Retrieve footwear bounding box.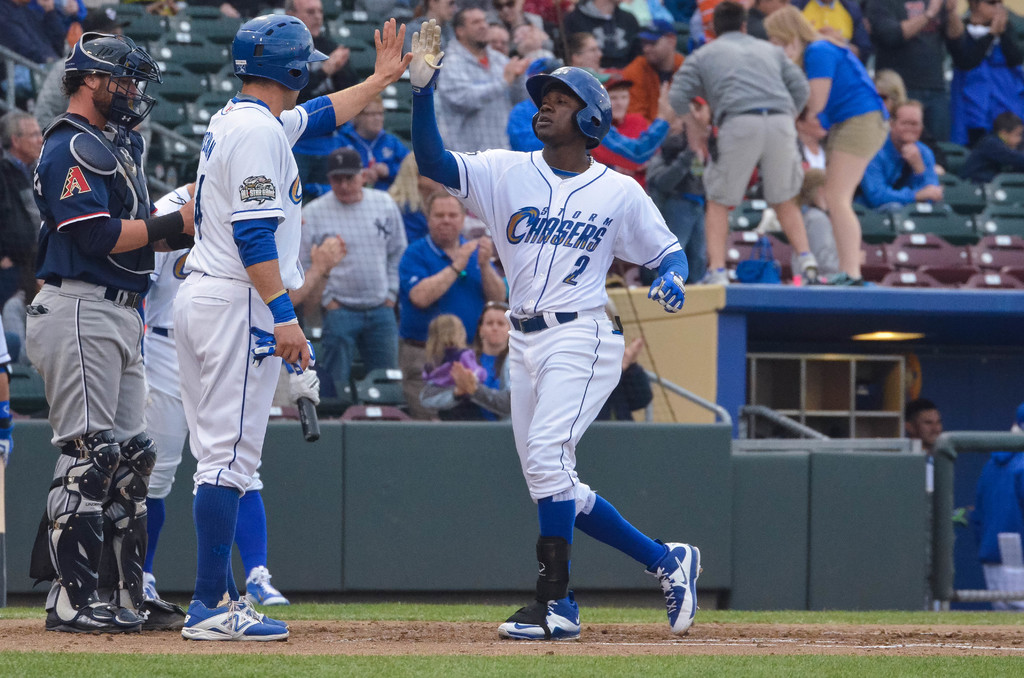
Bounding box: bbox(47, 437, 138, 627).
